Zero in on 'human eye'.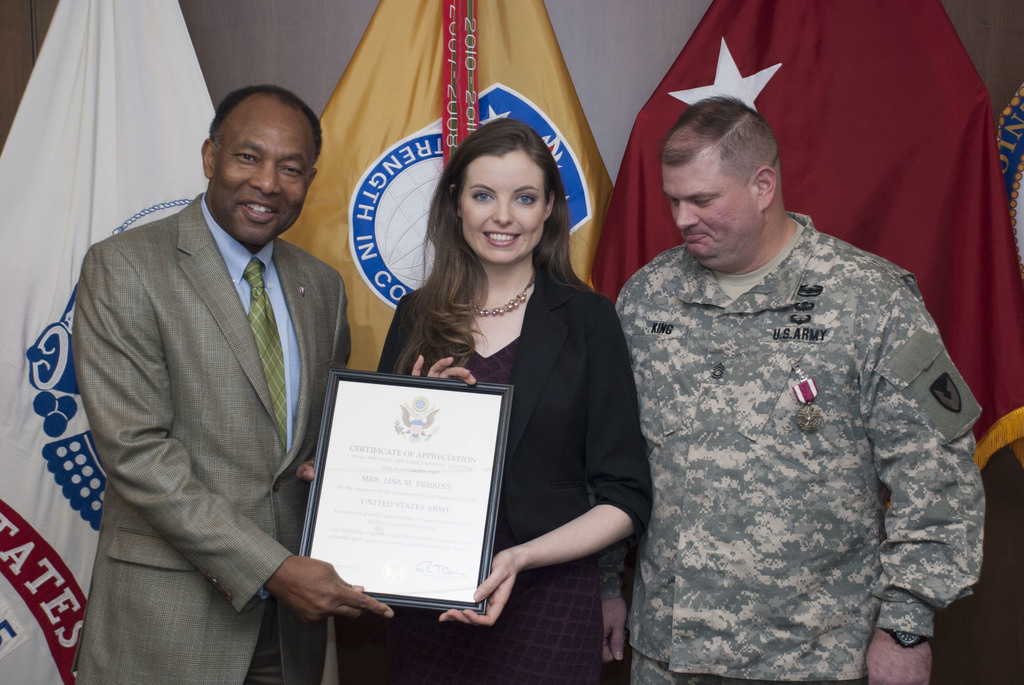
Zeroed in: (left=470, top=188, right=495, bottom=204).
